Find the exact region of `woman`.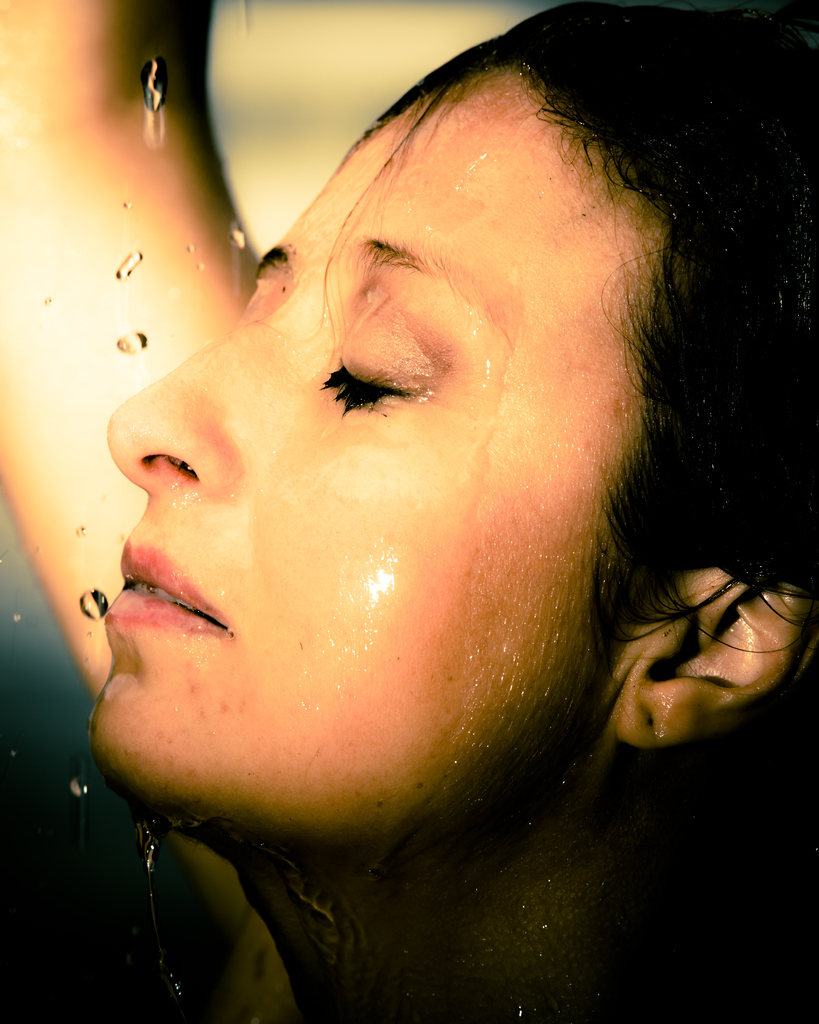
Exact region: [42,0,818,969].
